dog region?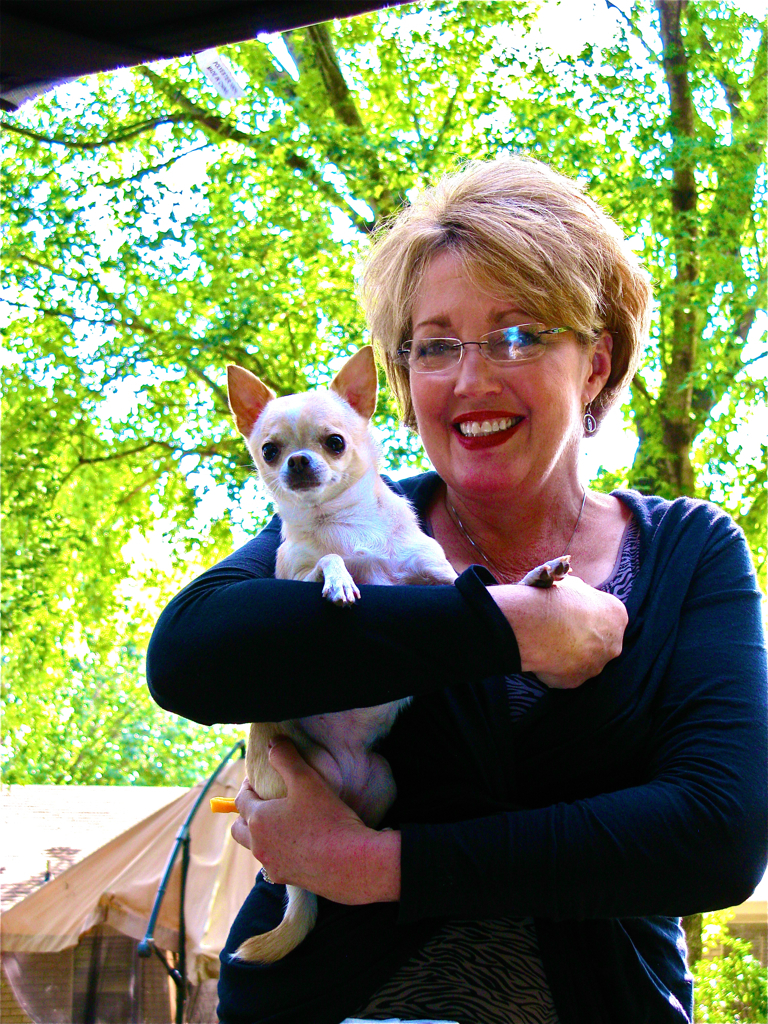
(224, 343, 569, 963)
